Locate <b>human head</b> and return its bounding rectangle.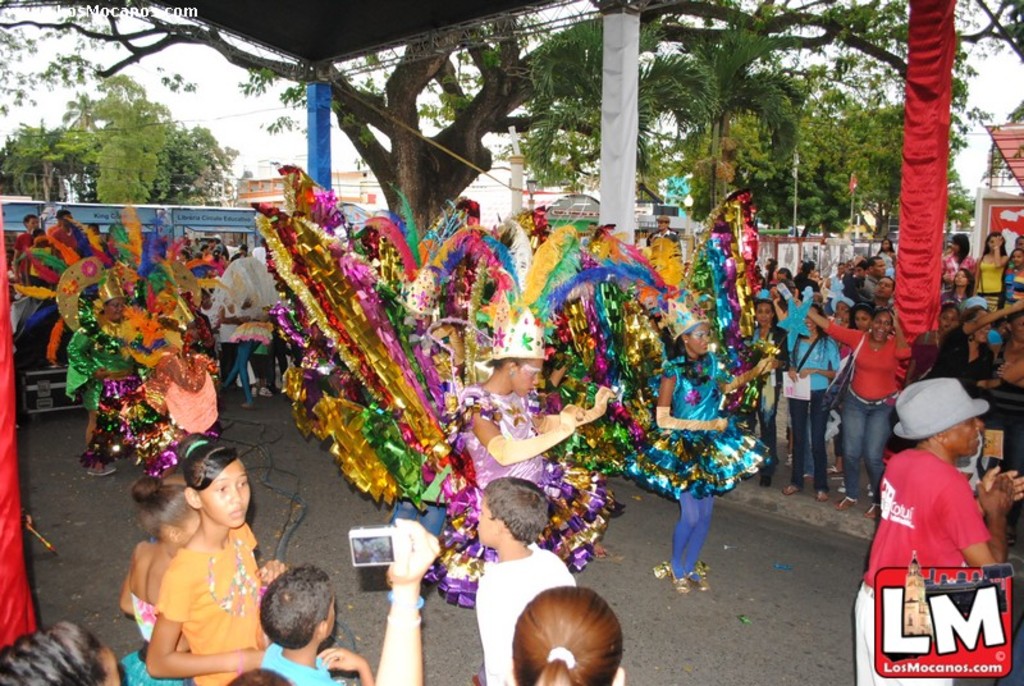
Rect(180, 442, 251, 532).
